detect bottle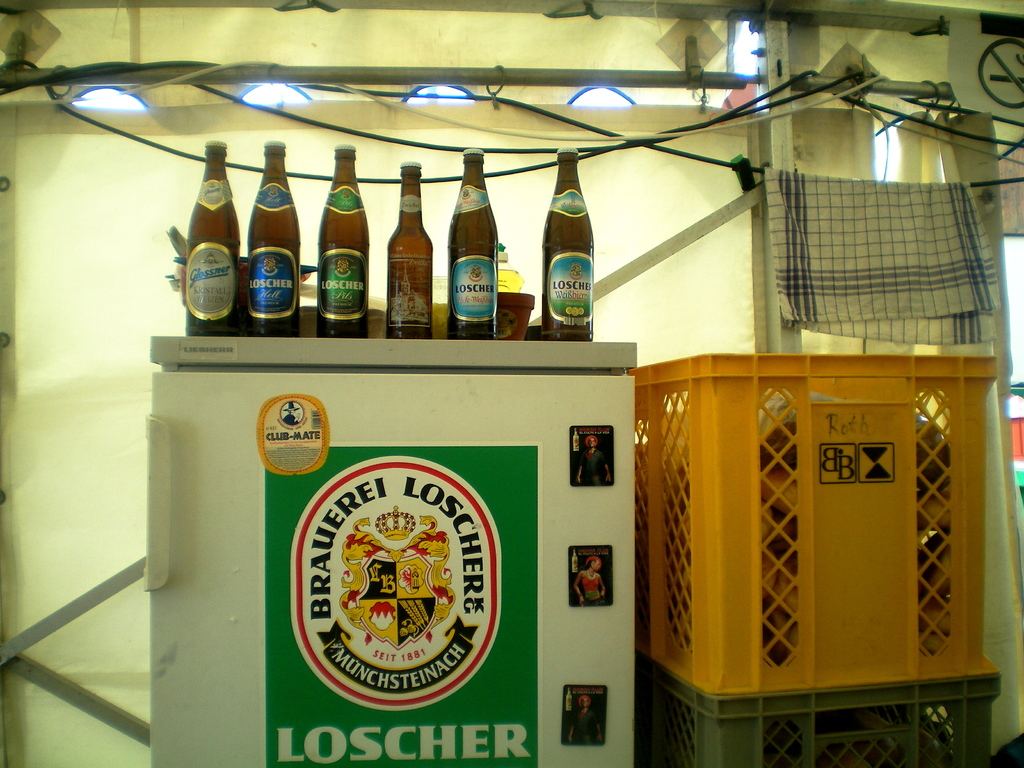
left=543, top=147, right=593, bottom=341
